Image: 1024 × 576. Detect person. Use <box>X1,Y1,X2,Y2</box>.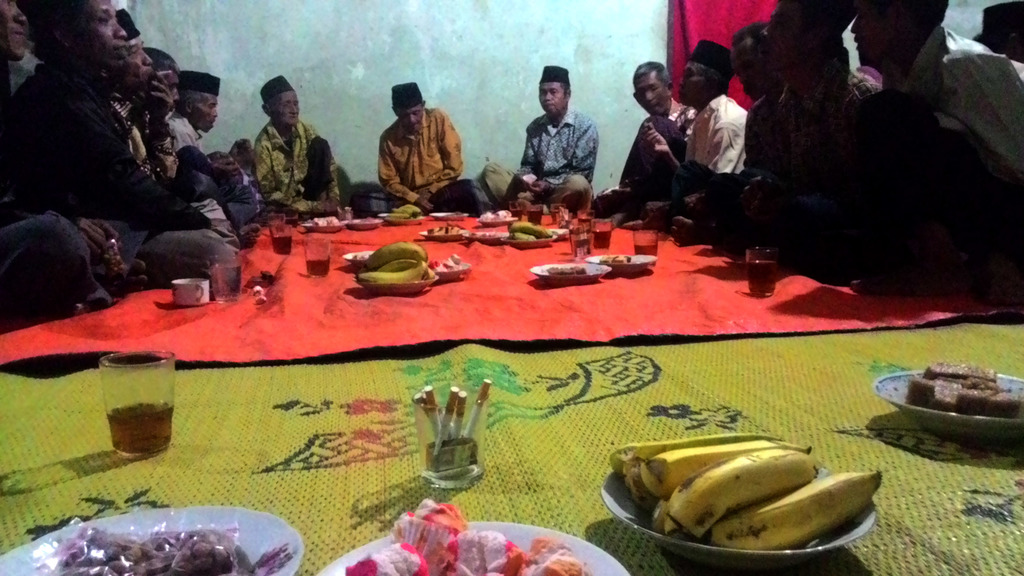
<box>483,66,597,211</box>.
